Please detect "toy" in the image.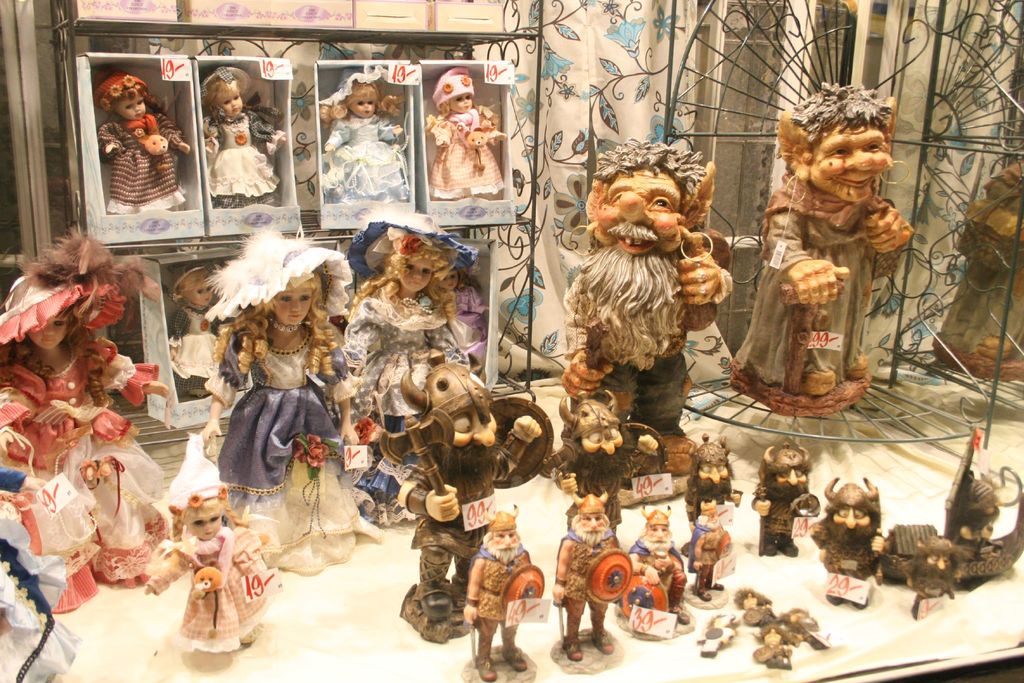
(x1=202, y1=72, x2=280, y2=214).
